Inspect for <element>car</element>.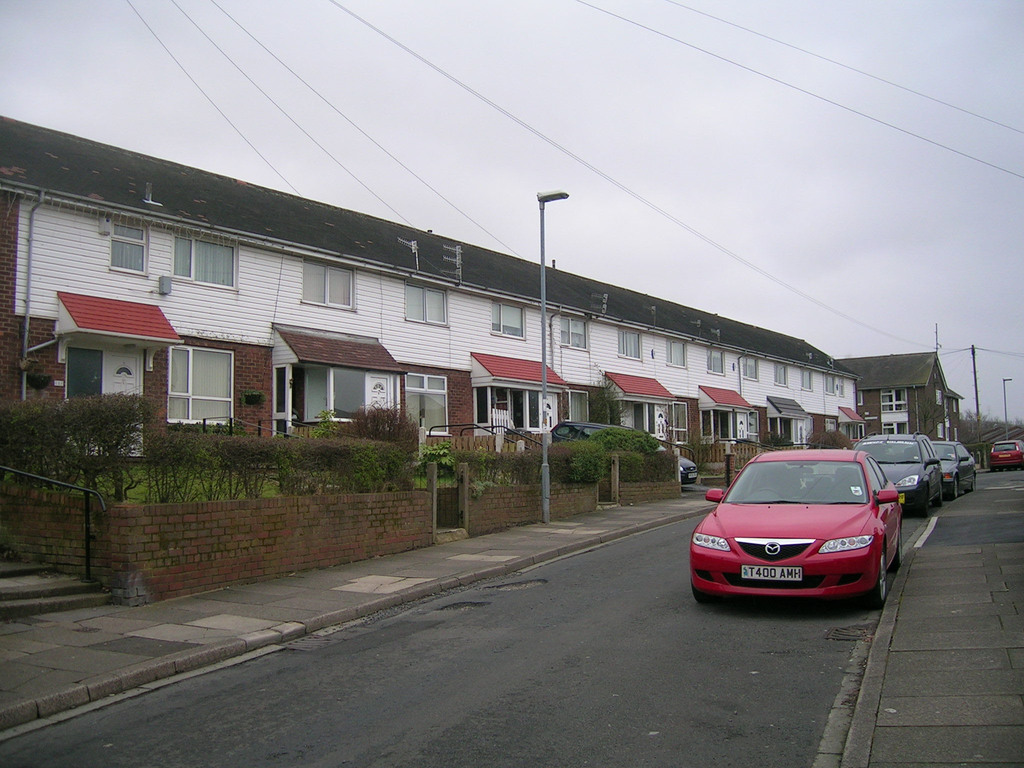
Inspection: x1=858 y1=434 x2=947 y2=519.
